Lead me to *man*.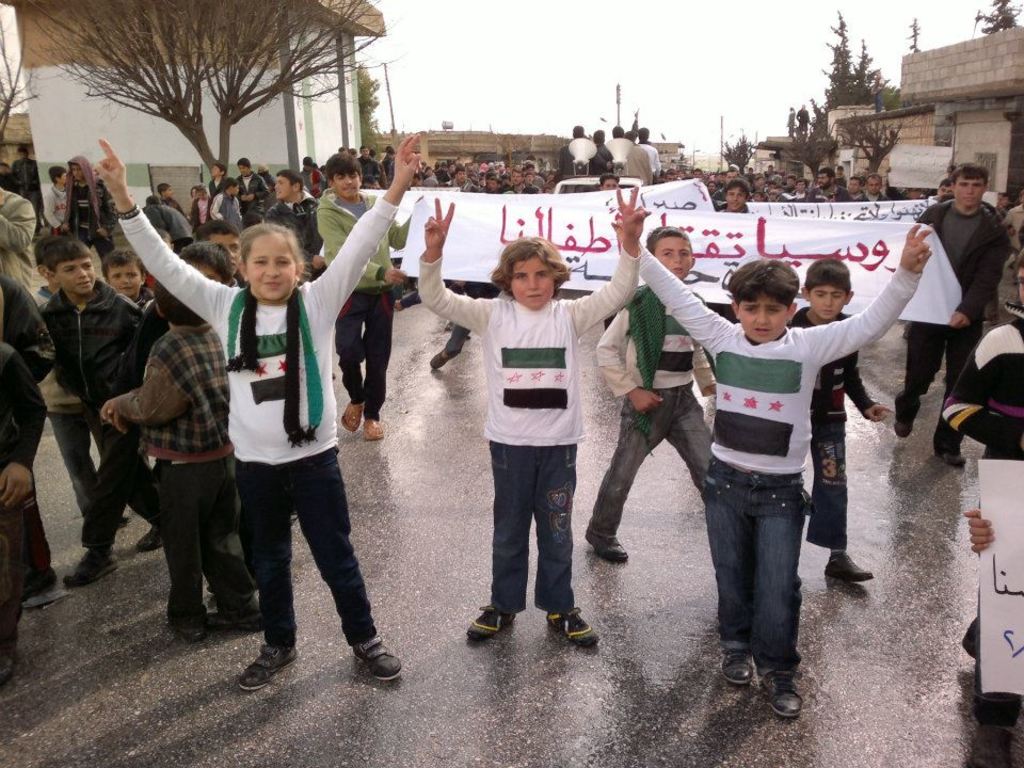
Lead to [x1=9, y1=146, x2=41, y2=231].
